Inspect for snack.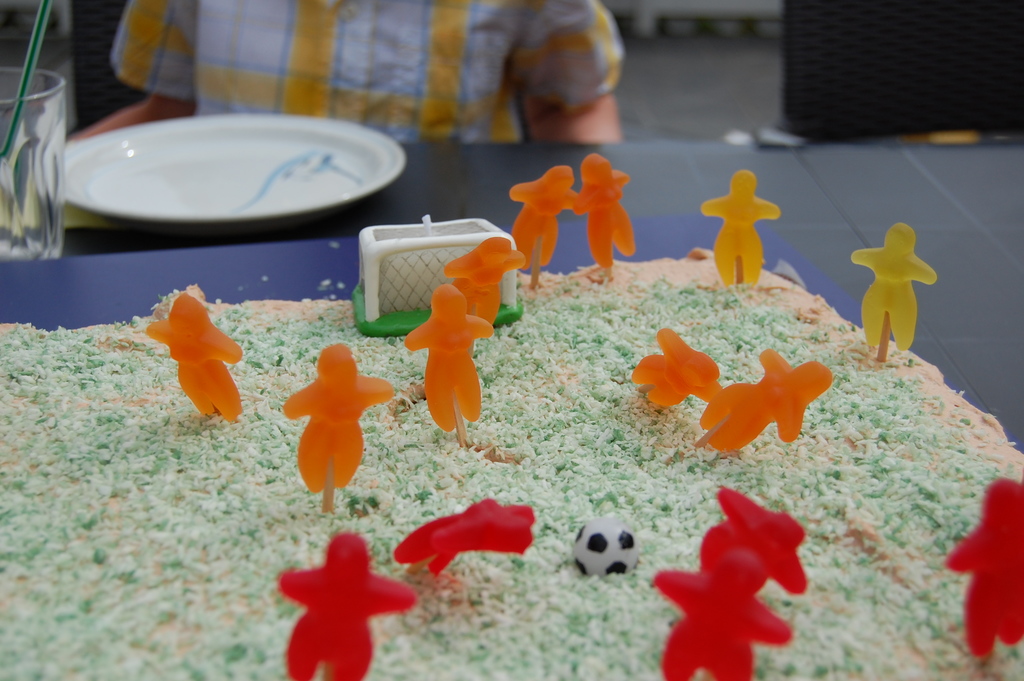
Inspection: l=849, t=225, r=940, b=354.
